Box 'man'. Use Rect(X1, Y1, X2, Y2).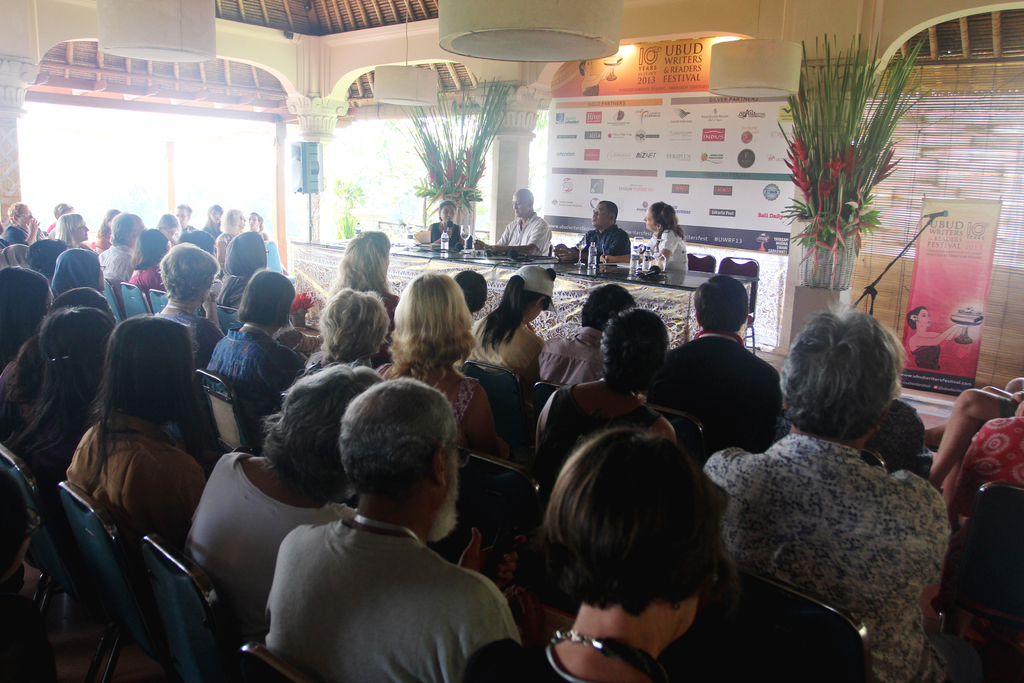
Rect(468, 193, 556, 252).
